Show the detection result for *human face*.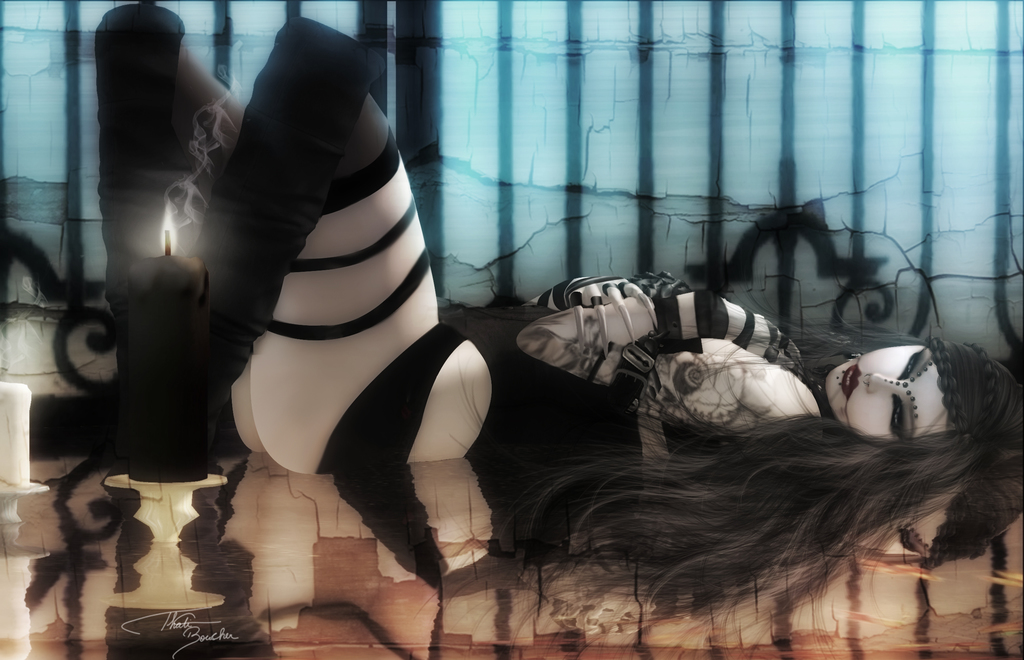
819, 339, 952, 439.
